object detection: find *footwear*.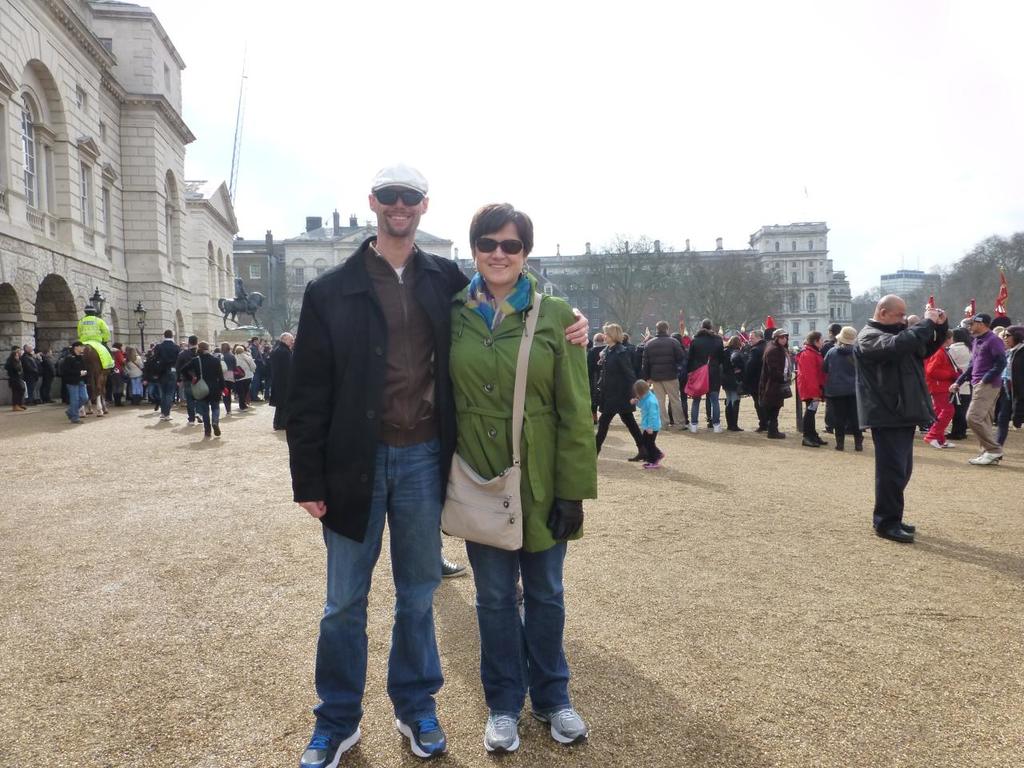
locate(686, 420, 698, 434).
